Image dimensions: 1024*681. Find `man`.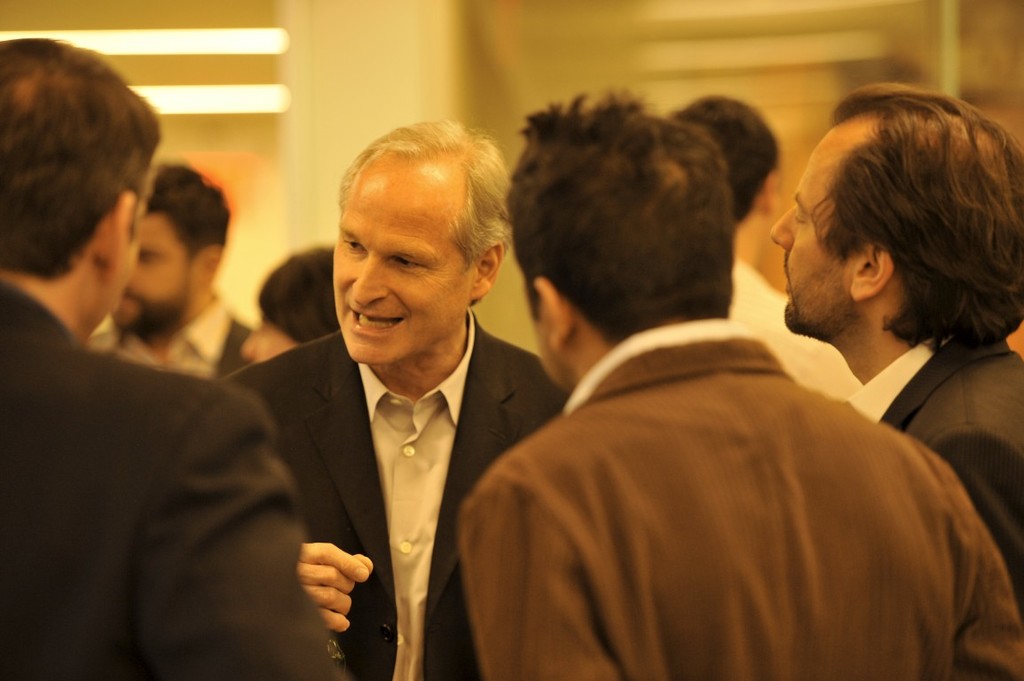
{"x1": 459, "y1": 83, "x2": 1023, "y2": 680}.
